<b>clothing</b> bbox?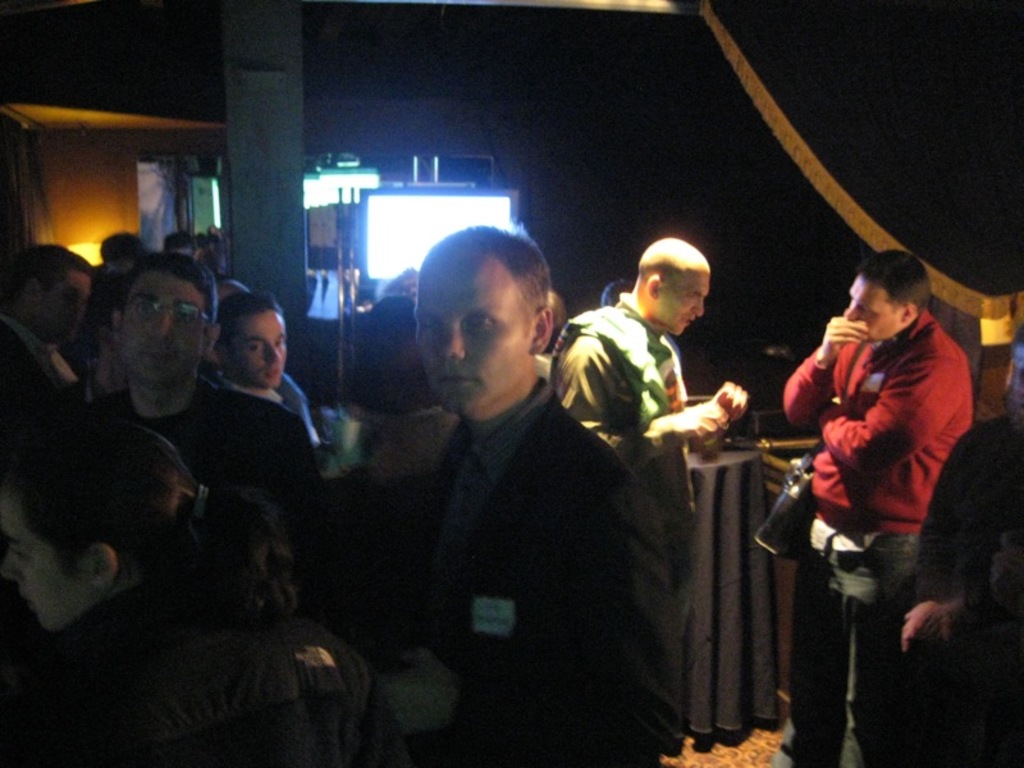
[left=280, top=372, right=321, bottom=448]
